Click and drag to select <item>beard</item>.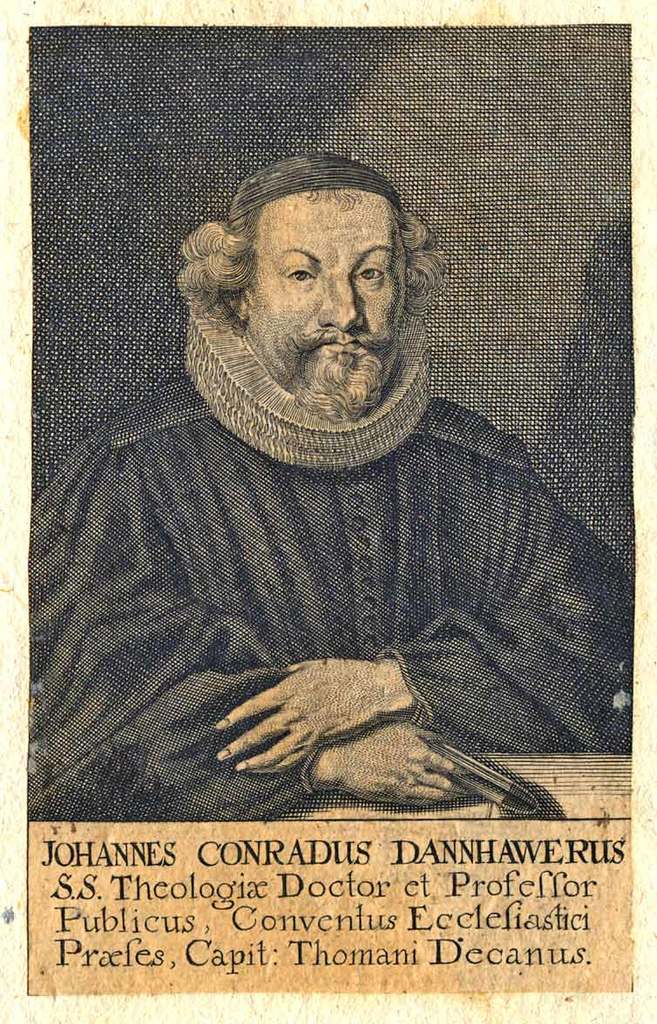
Selection: 242/301/398/426.
